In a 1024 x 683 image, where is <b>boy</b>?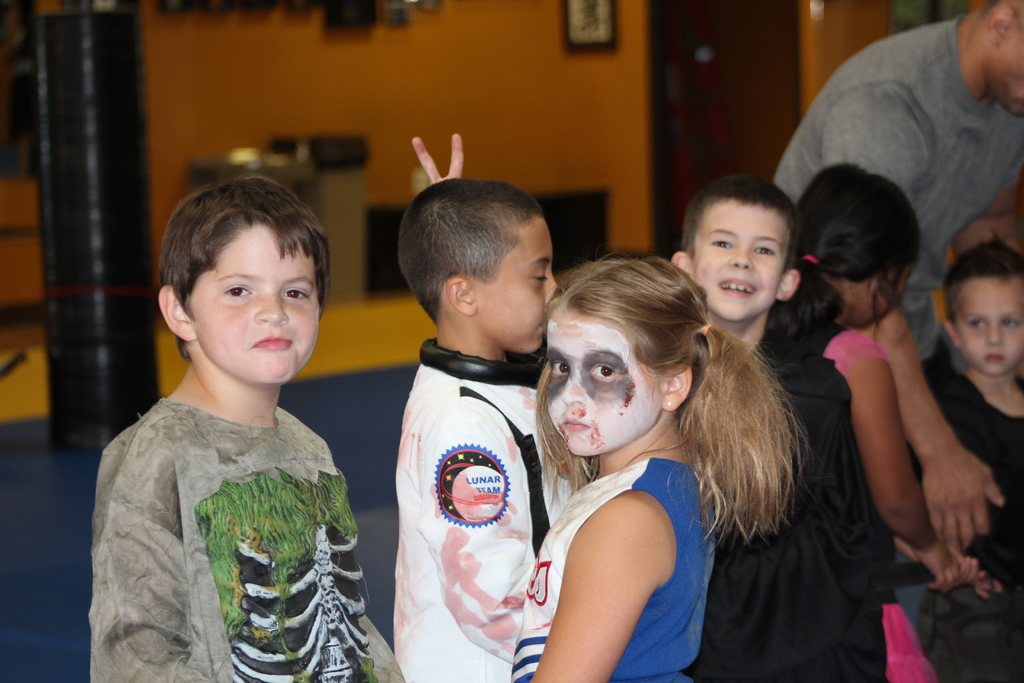
bbox(95, 167, 371, 682).
